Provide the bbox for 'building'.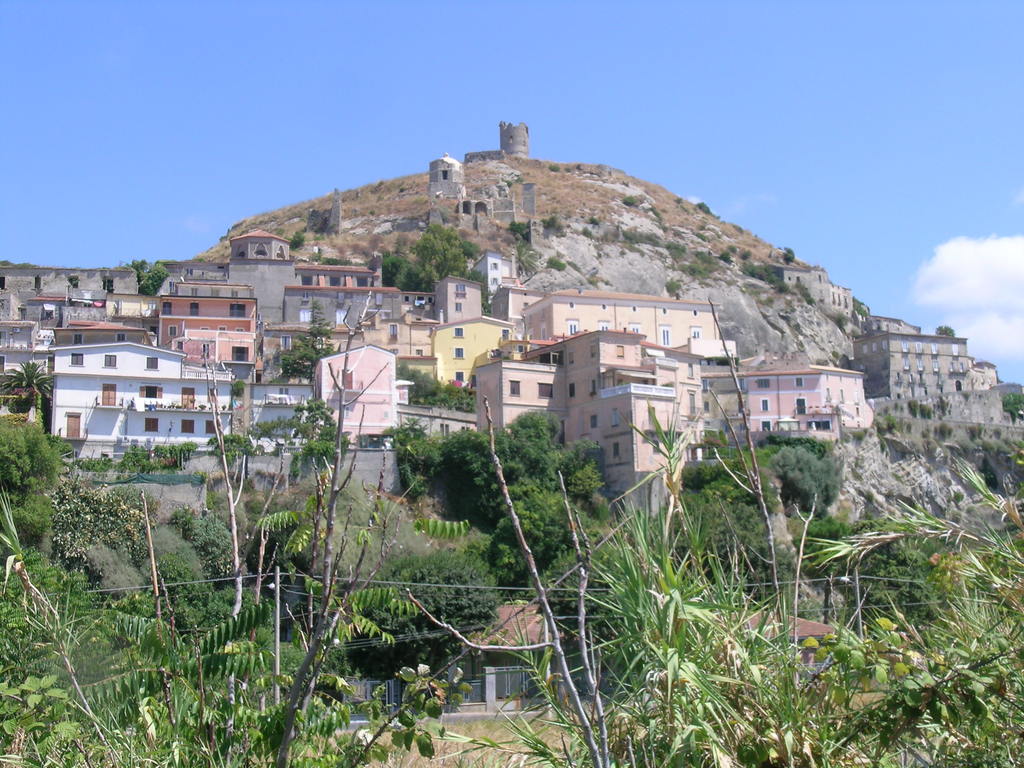
342/602/567/728.
